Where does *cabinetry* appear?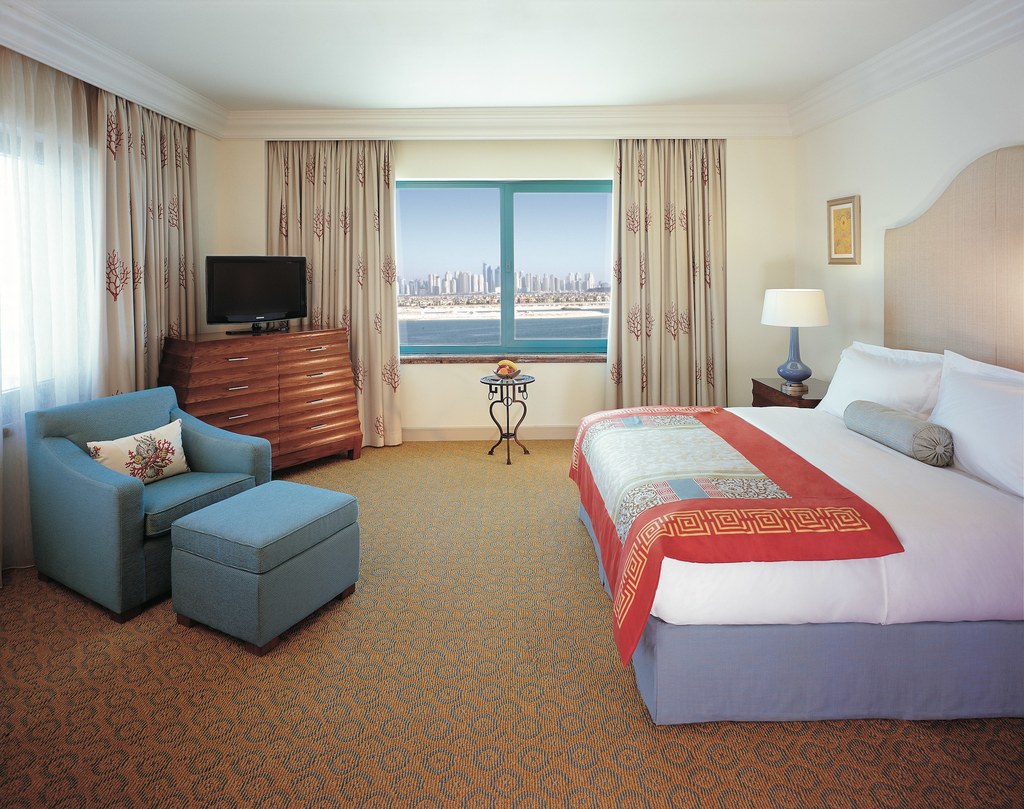
Appears at 748/372/837/419.
